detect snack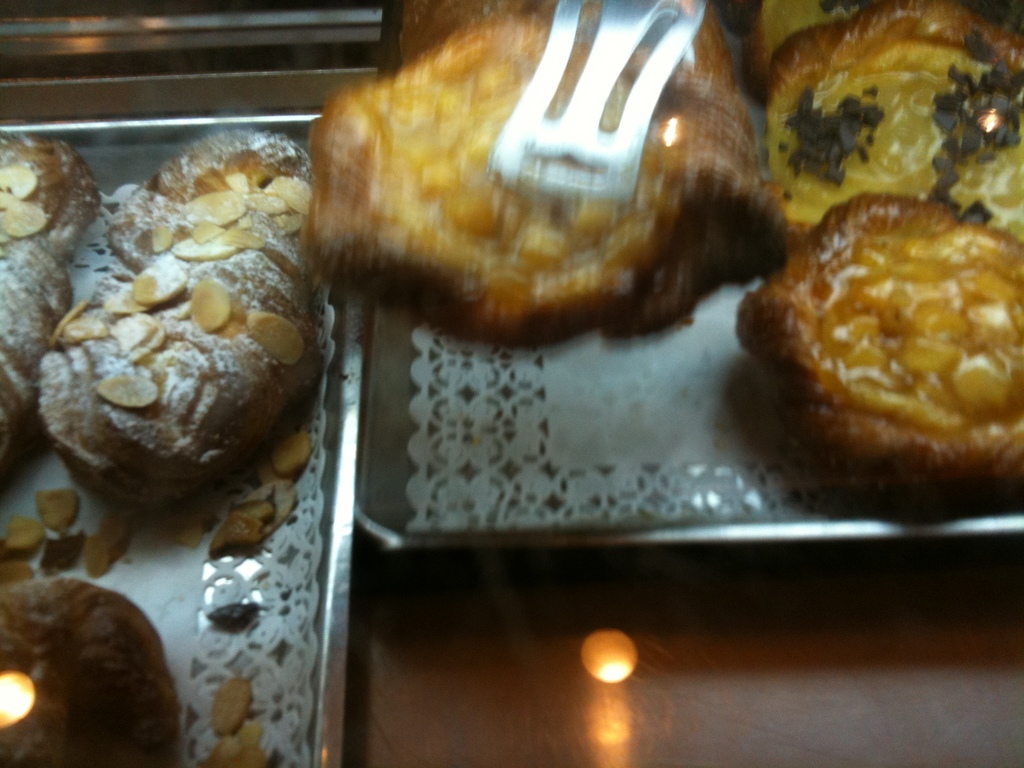
rect(15, 159, 317, 520)
